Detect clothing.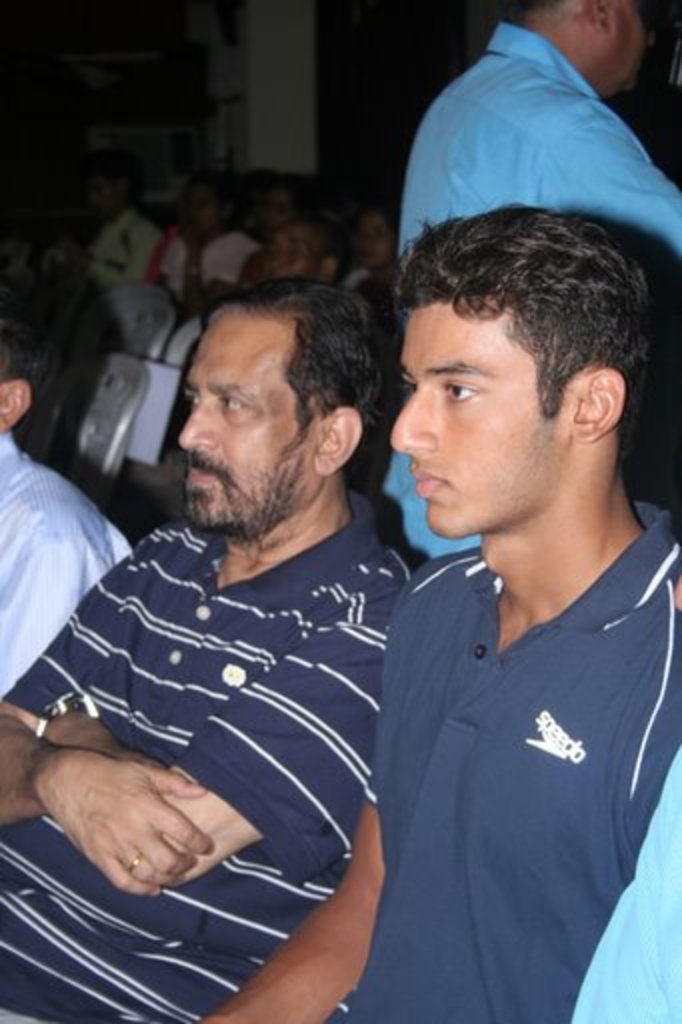
Detected at BBox(0, 486, 410, 1022).
